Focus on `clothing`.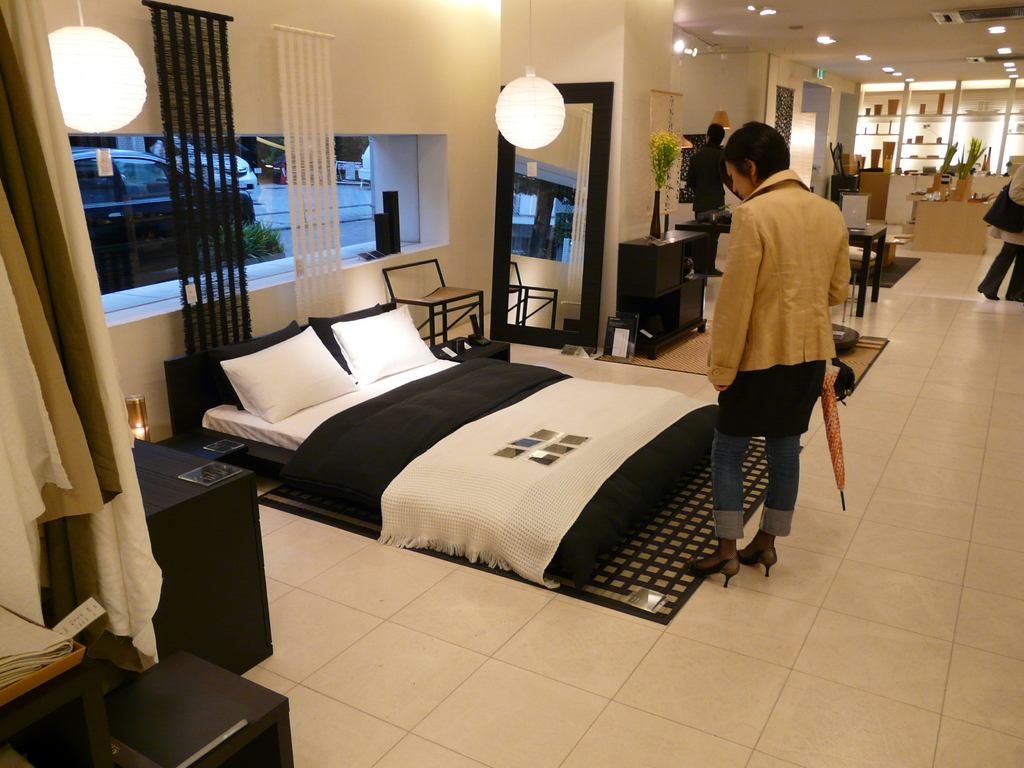
Focused at bbox(687, 140, 728, 269).
